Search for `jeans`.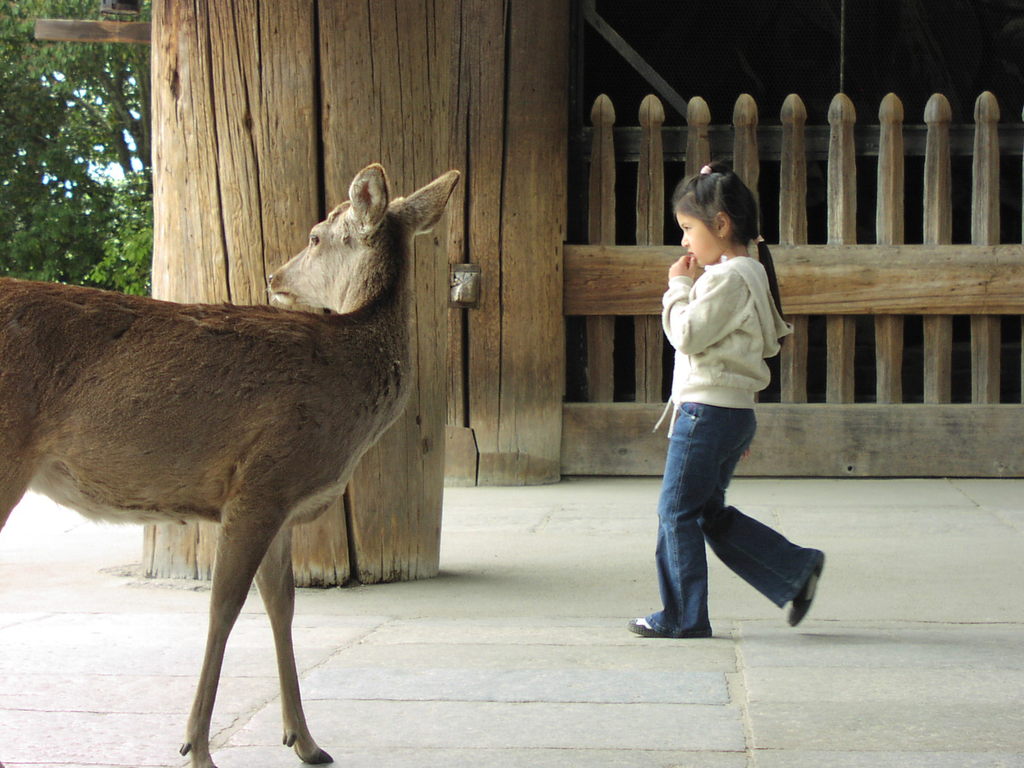
Found at 644:398:809:633.
